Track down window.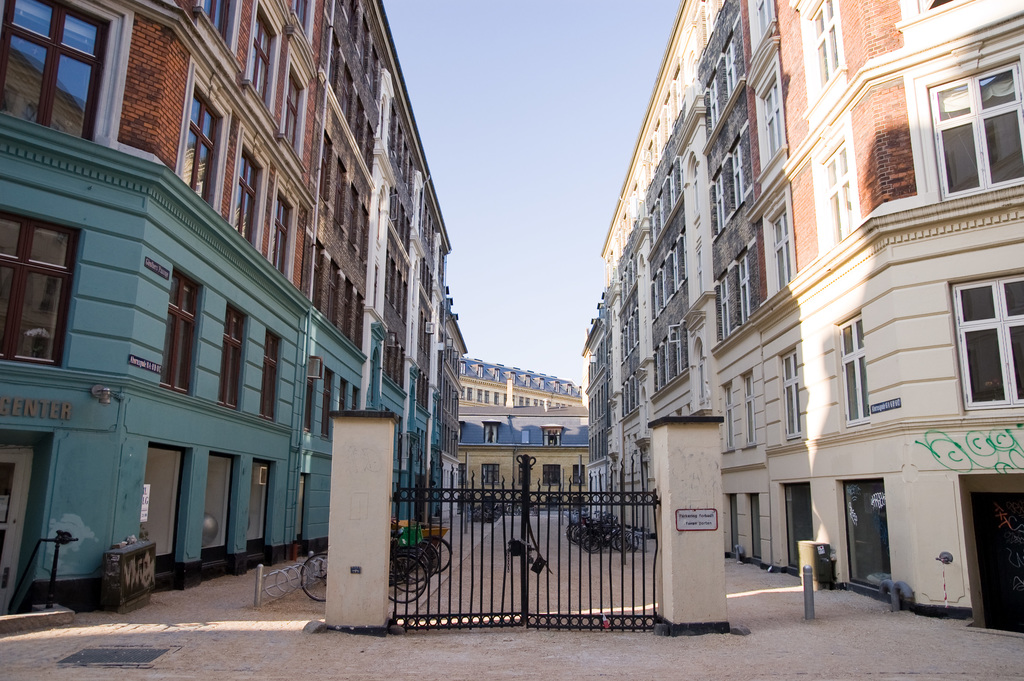
Tracked to [277,195,292,285].
